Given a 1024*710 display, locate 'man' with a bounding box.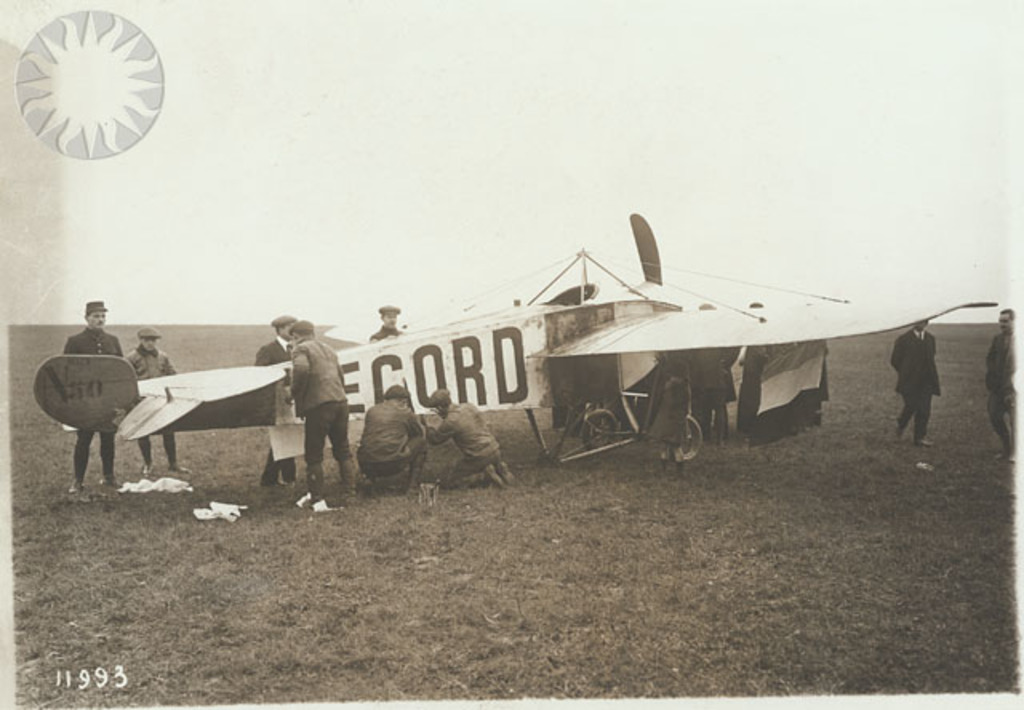
Located: pyautogui.locateOnScreen(130, 328, 195, 478).
